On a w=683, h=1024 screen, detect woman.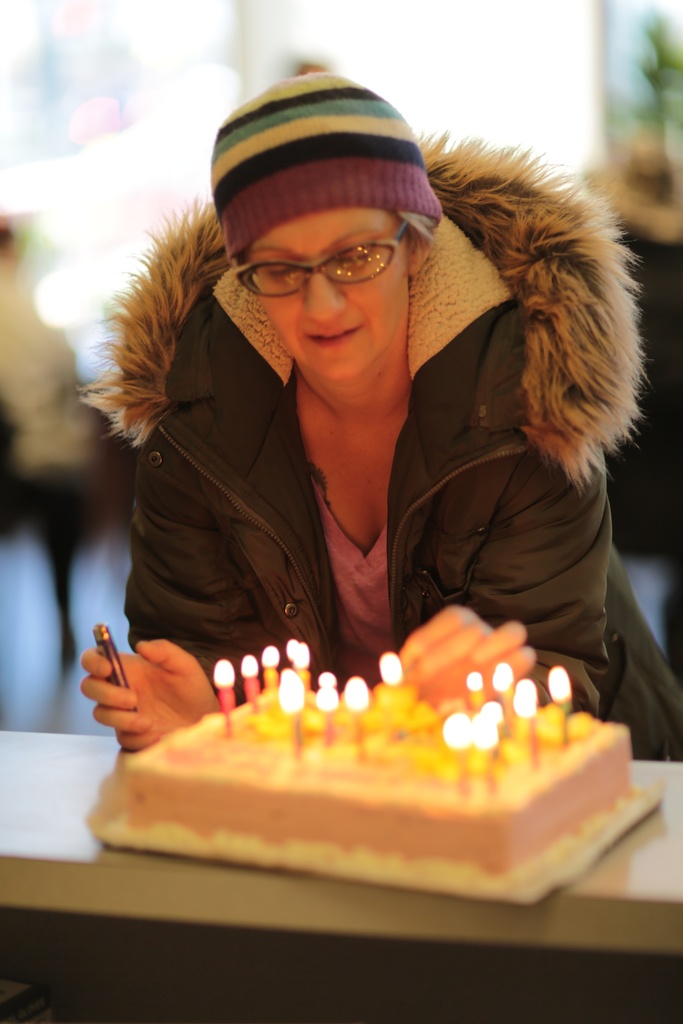
[left=81, top=49, right=615, bottom=826].
